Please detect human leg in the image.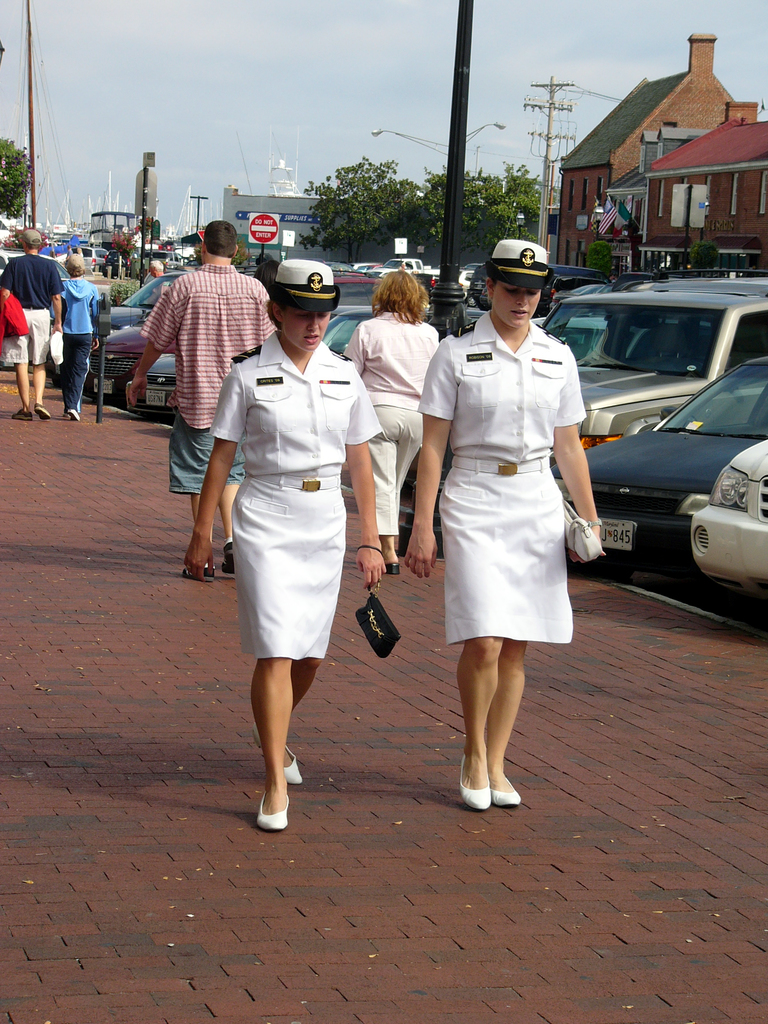
484/471/563/798.
